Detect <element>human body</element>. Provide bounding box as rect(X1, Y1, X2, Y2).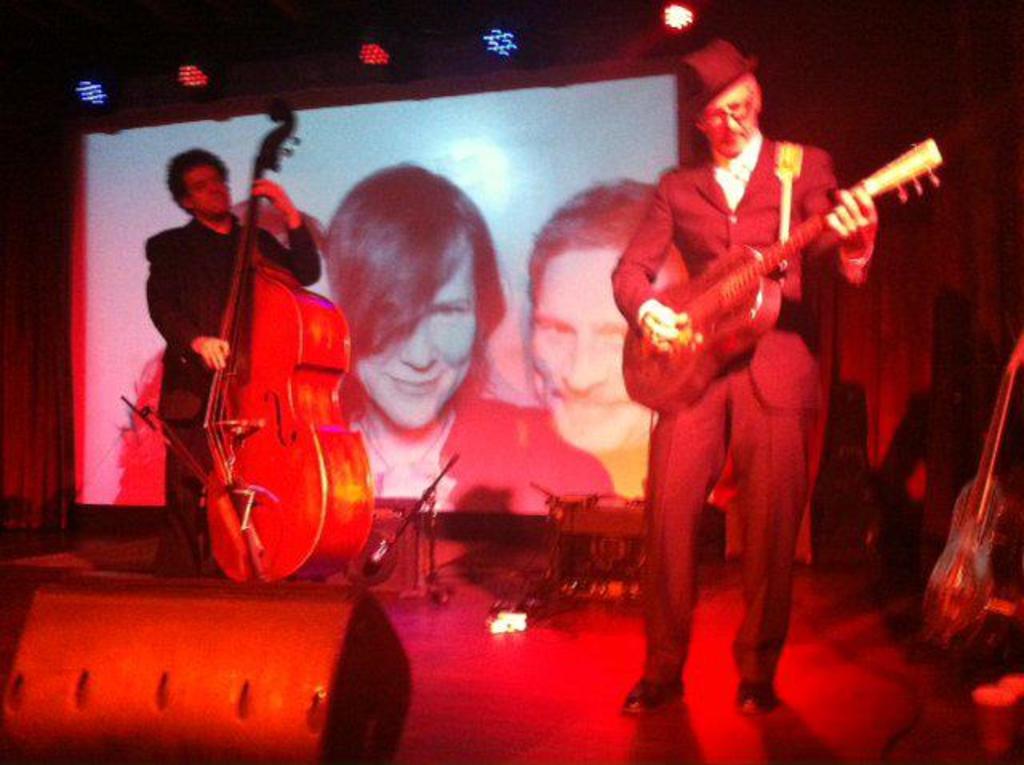
rect(515, 171, 662, 506).
